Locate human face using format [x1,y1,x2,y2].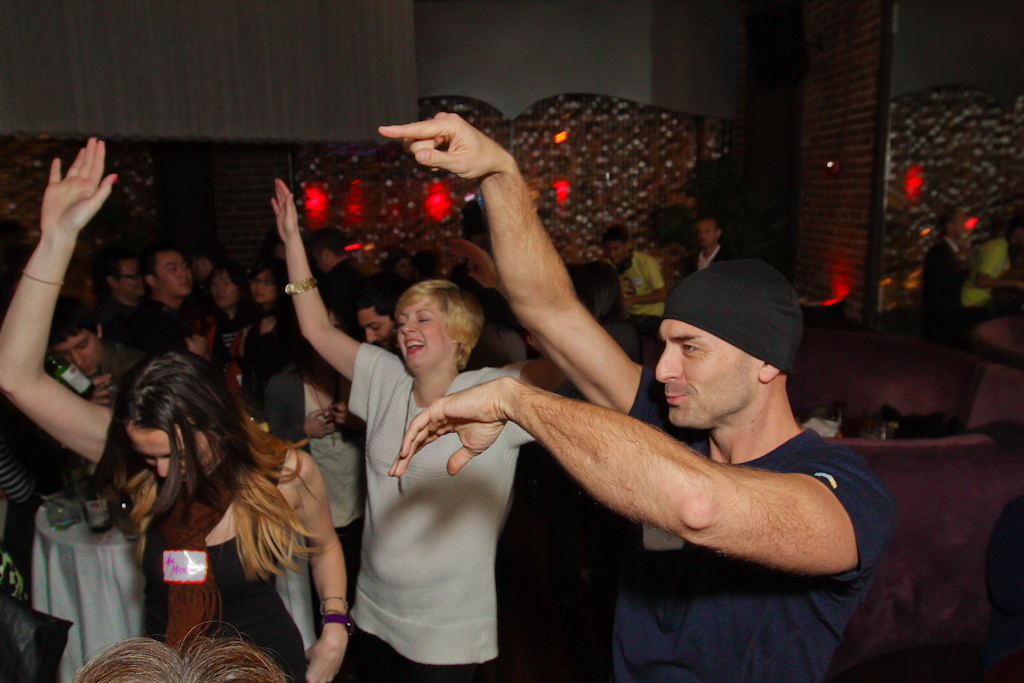
[249,269,269,305].
